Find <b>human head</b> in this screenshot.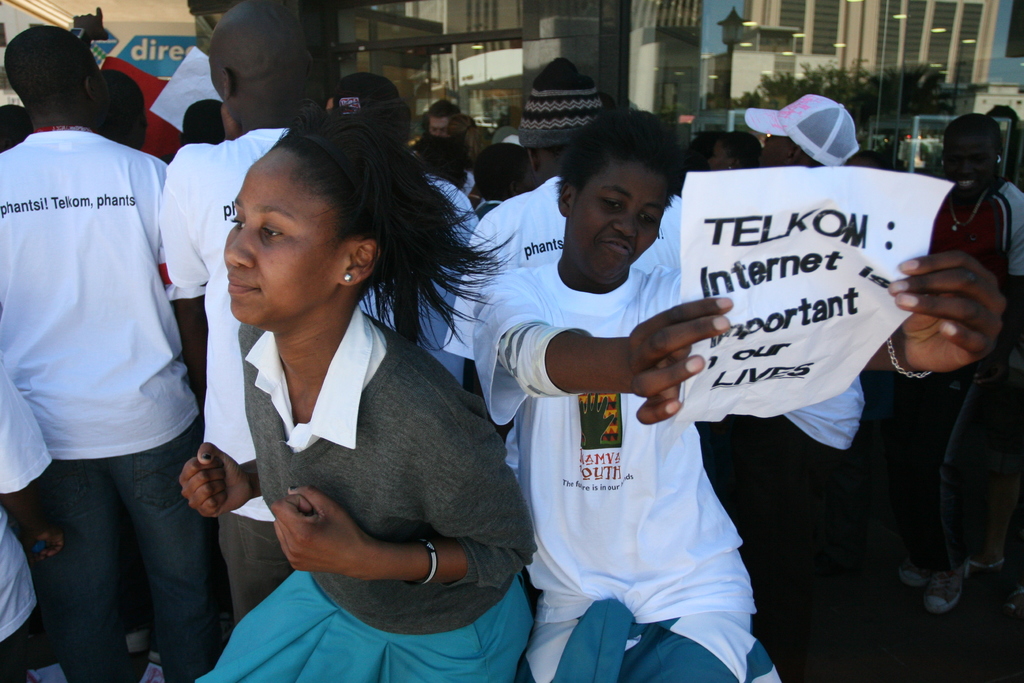
The bounding box for <b>human head</b> is [x1=938, y1=115, x2=1005, y2=199].
